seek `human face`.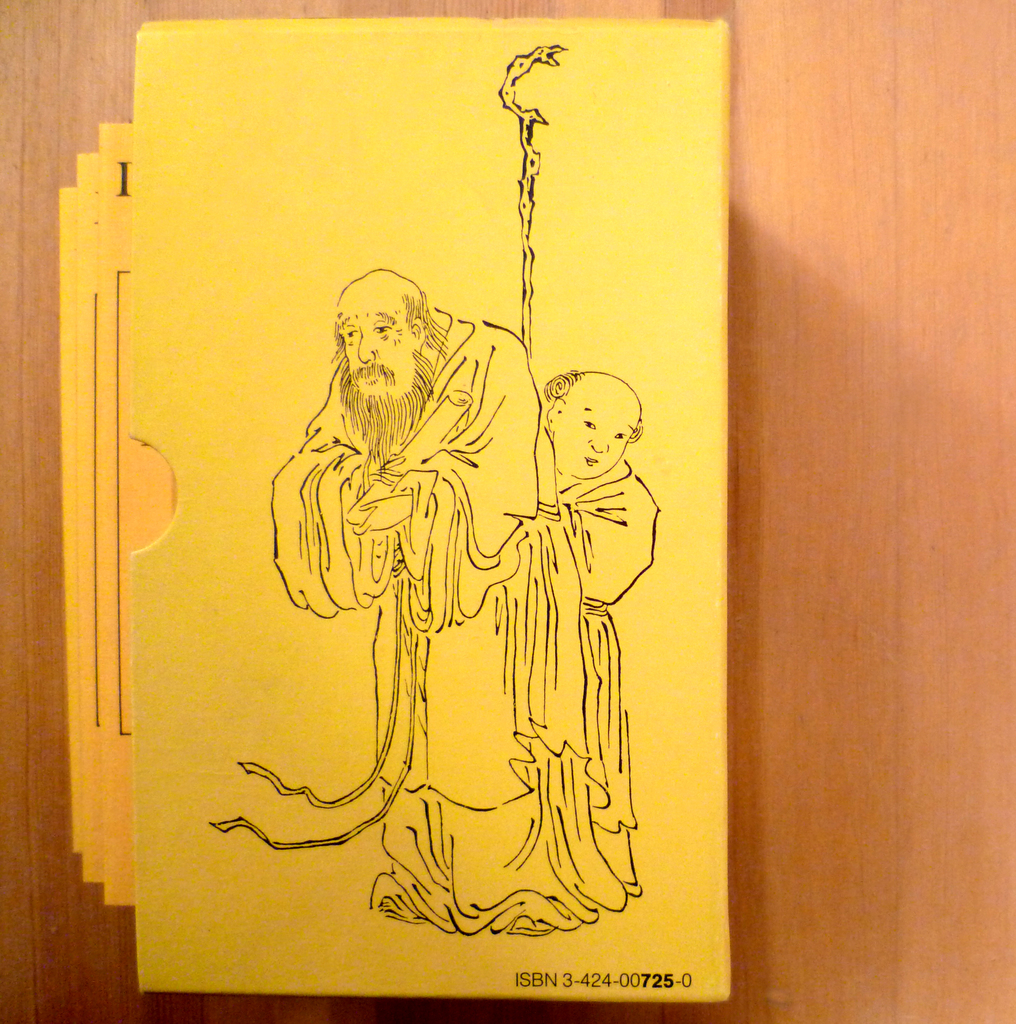
x1=336 y1=290 x2=417 y2=402.
